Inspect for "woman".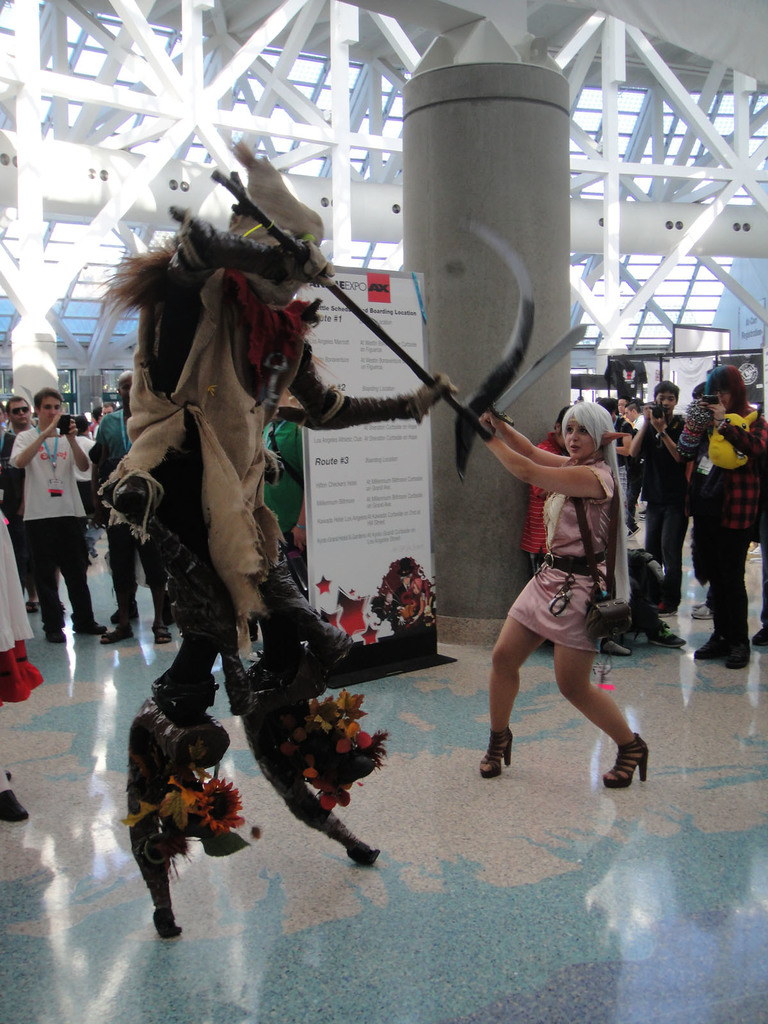
Inspection: box=[675, 358, 765, 662].
